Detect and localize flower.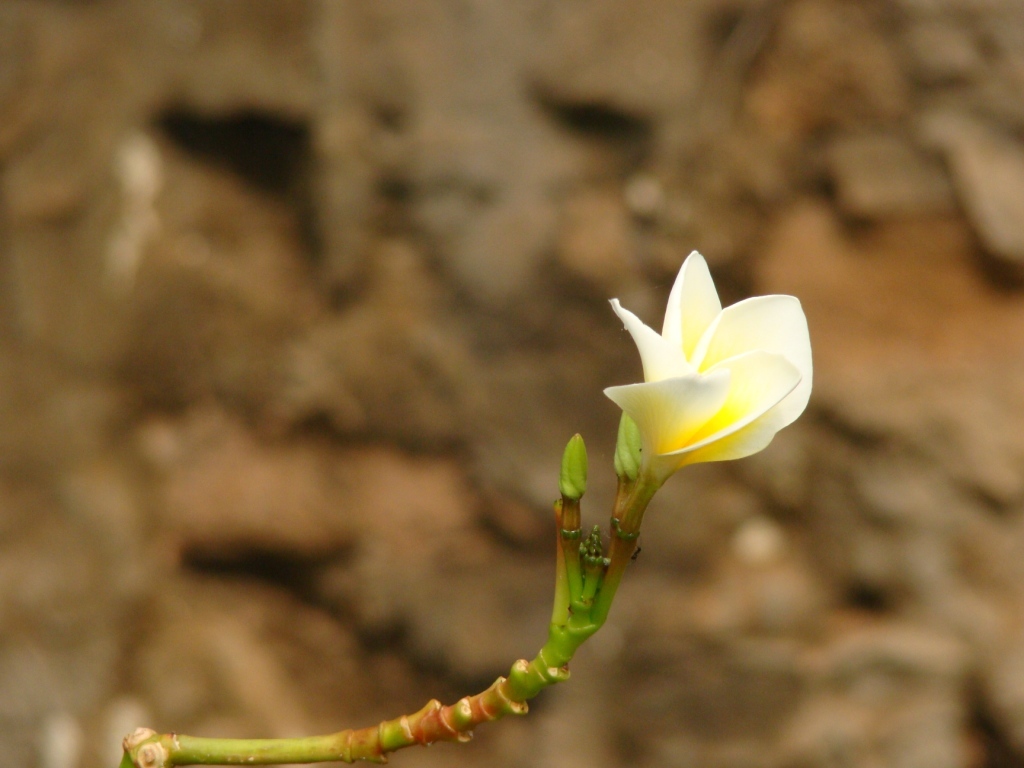
Localized at box=[602, 241, 816, 487].
